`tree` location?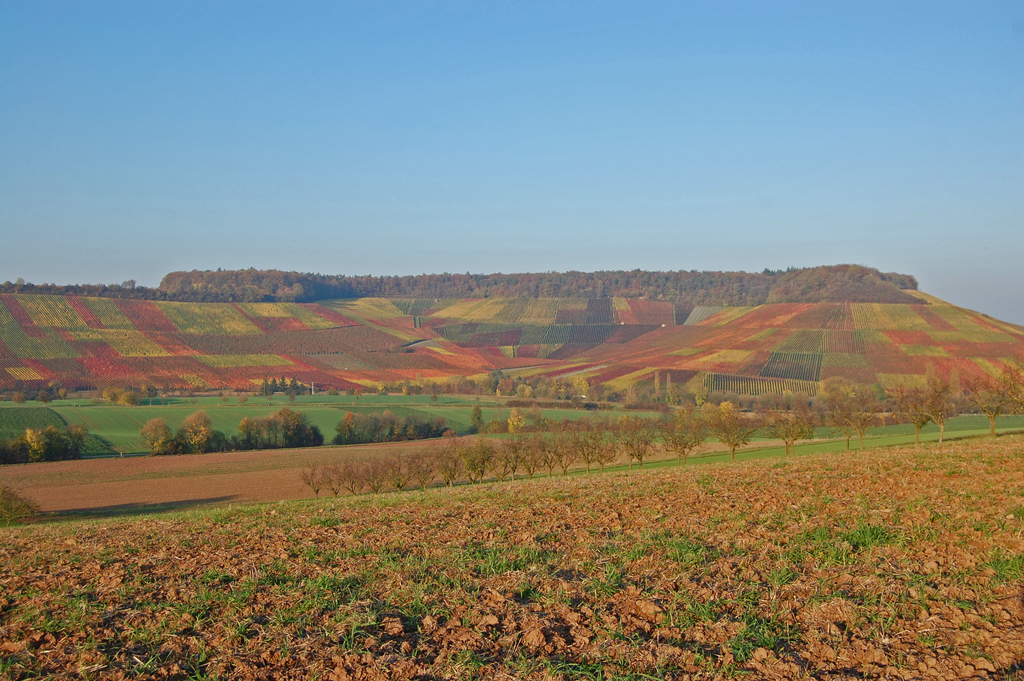
228,398,323,444
